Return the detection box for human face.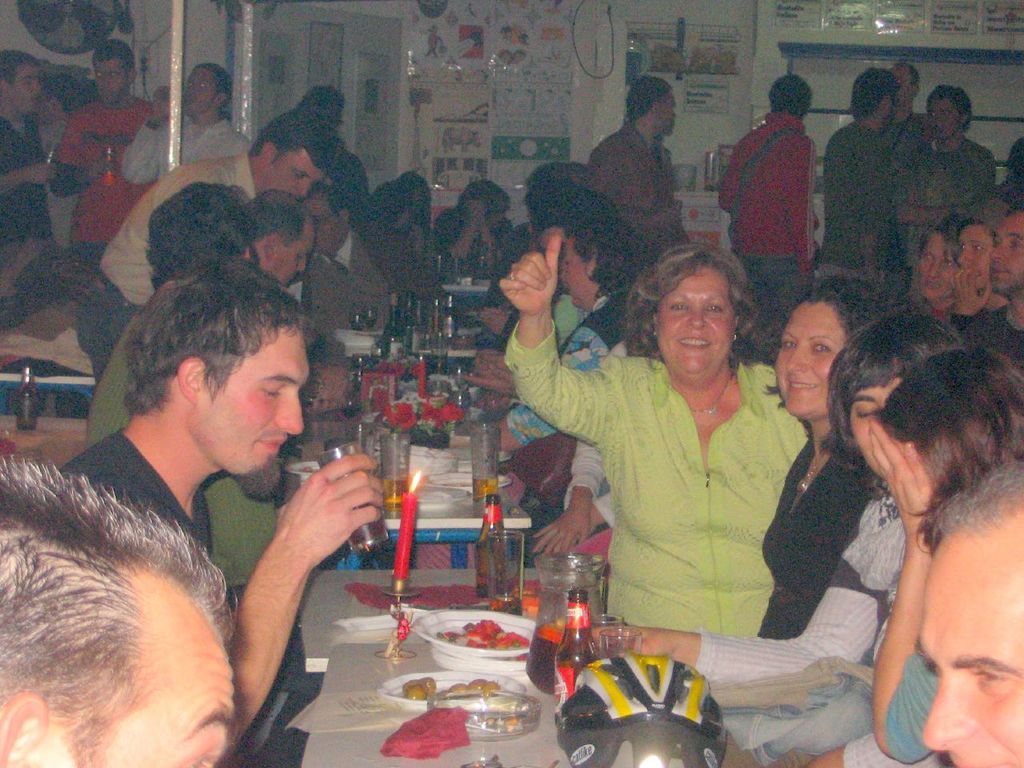
<box>185,68,218,110</box>.
